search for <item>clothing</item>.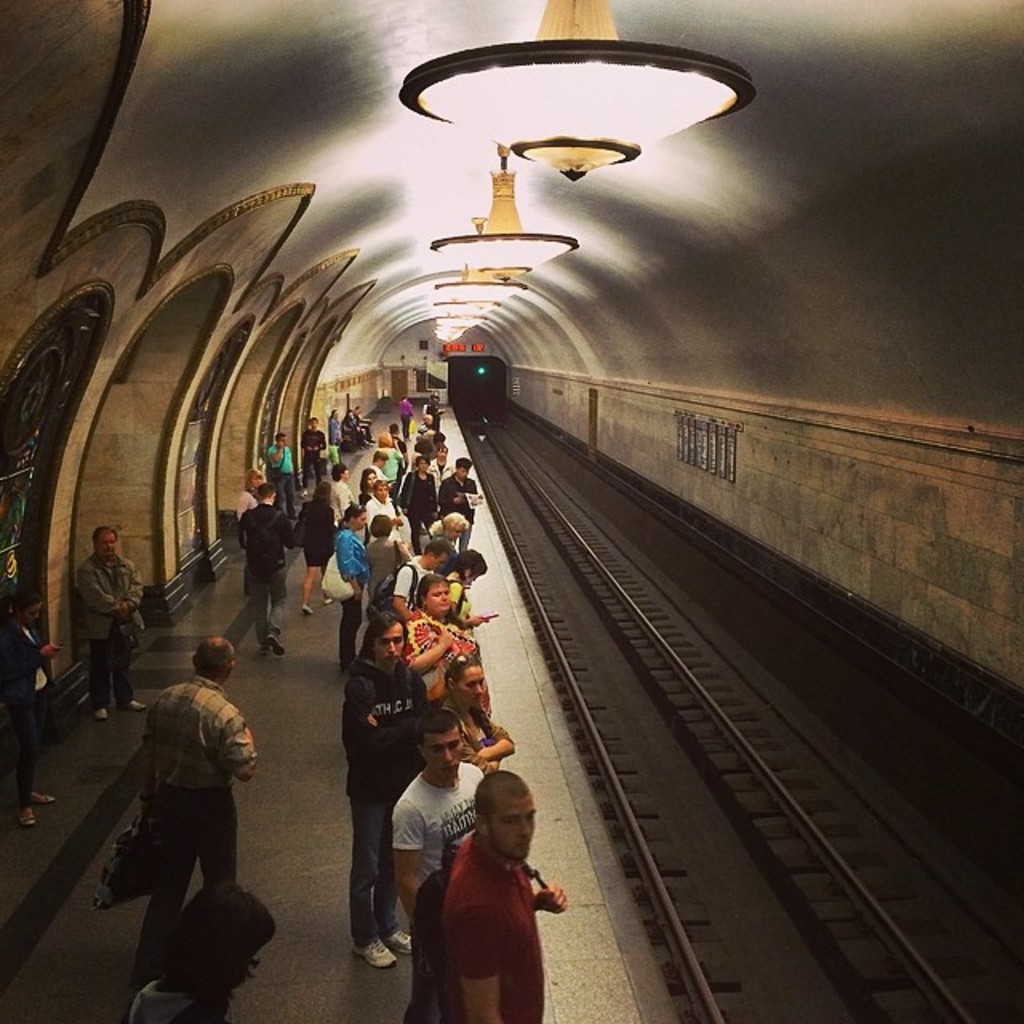
Found at (237,504,291,640).
